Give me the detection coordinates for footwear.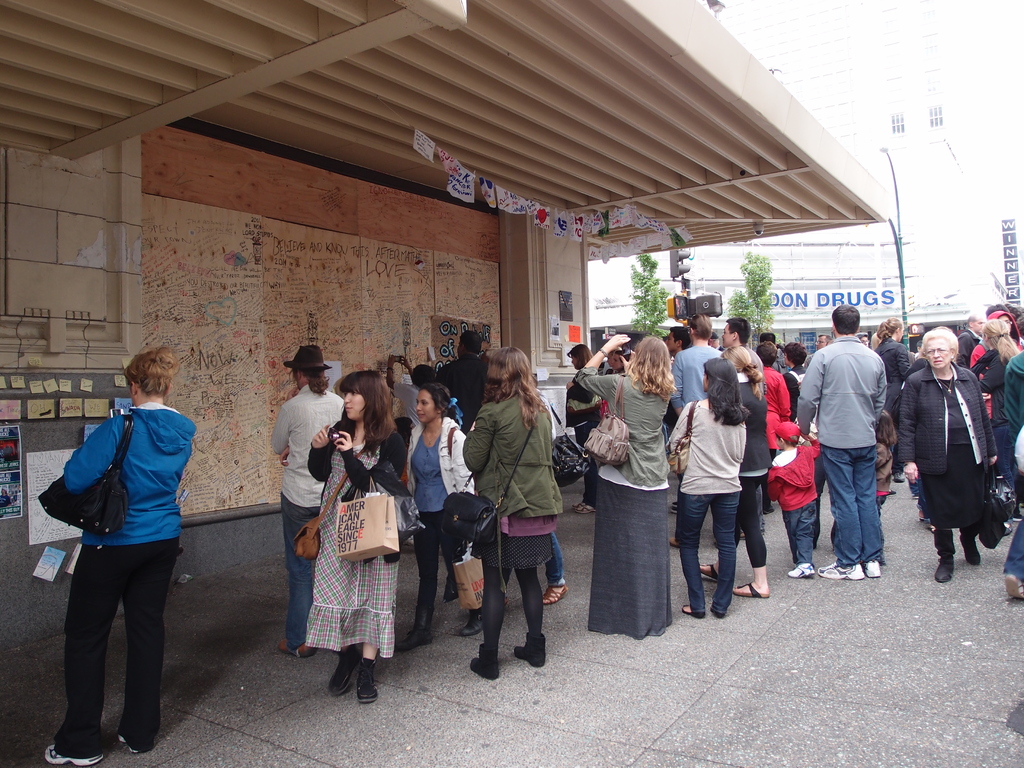
Rect(444, 581, 463, 606).
